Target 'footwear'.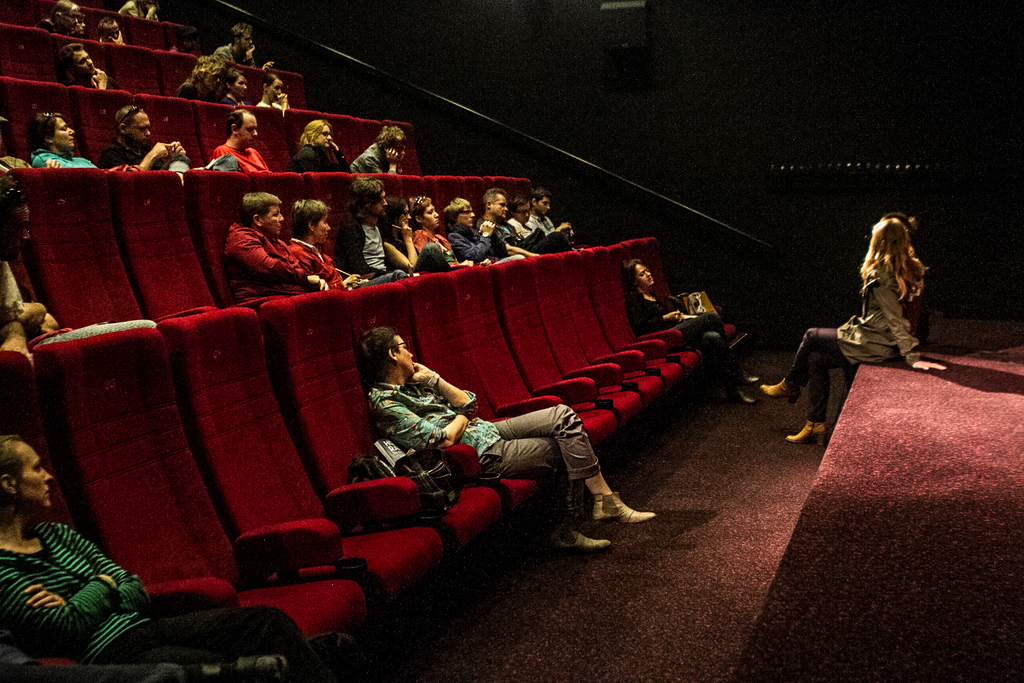
Target region: 739/367/761/383.
